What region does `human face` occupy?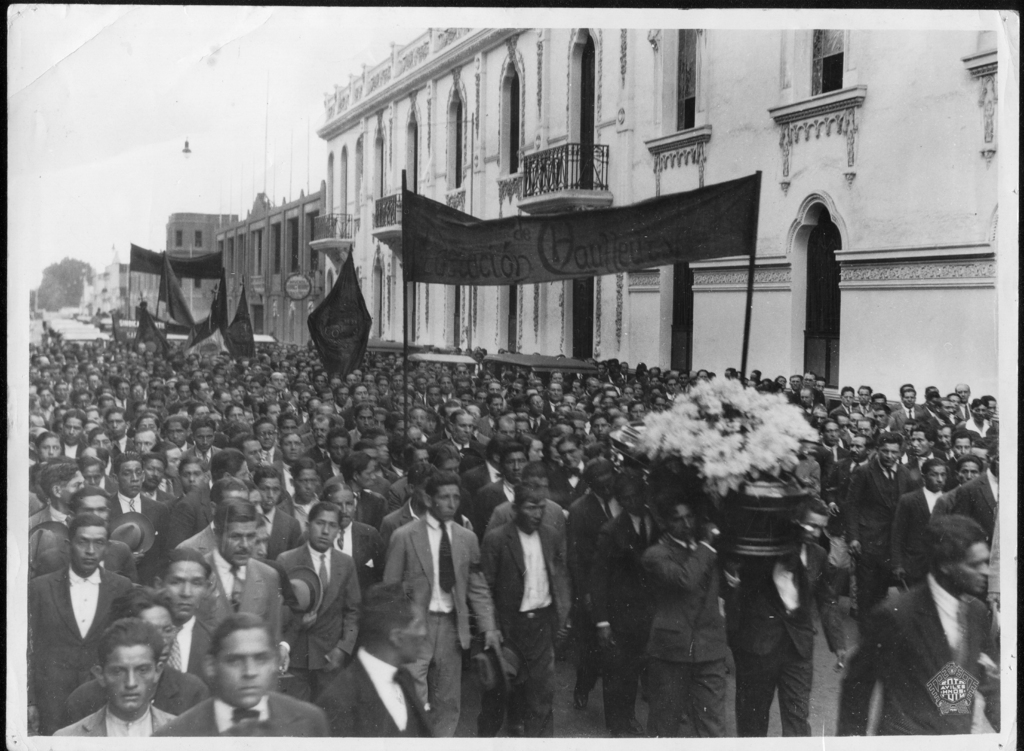
region(222, 629, 272, 704).
